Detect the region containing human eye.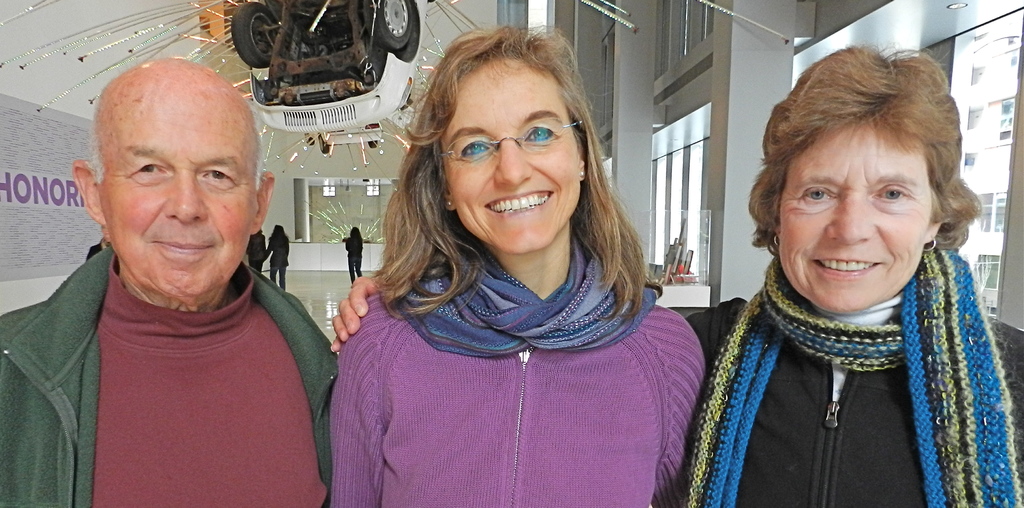
bbox(872, 183, 918, 204).
